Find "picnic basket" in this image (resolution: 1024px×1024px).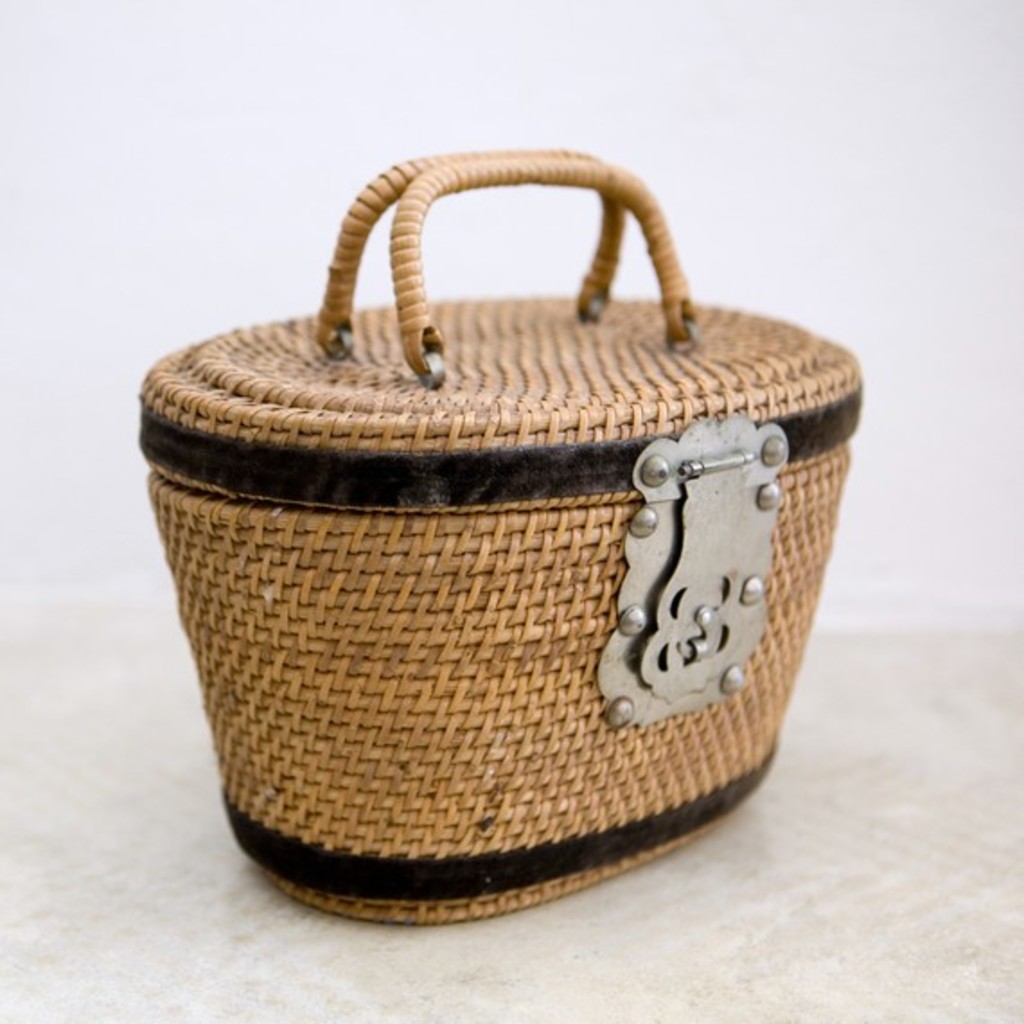
138, 147, 862, 929.
